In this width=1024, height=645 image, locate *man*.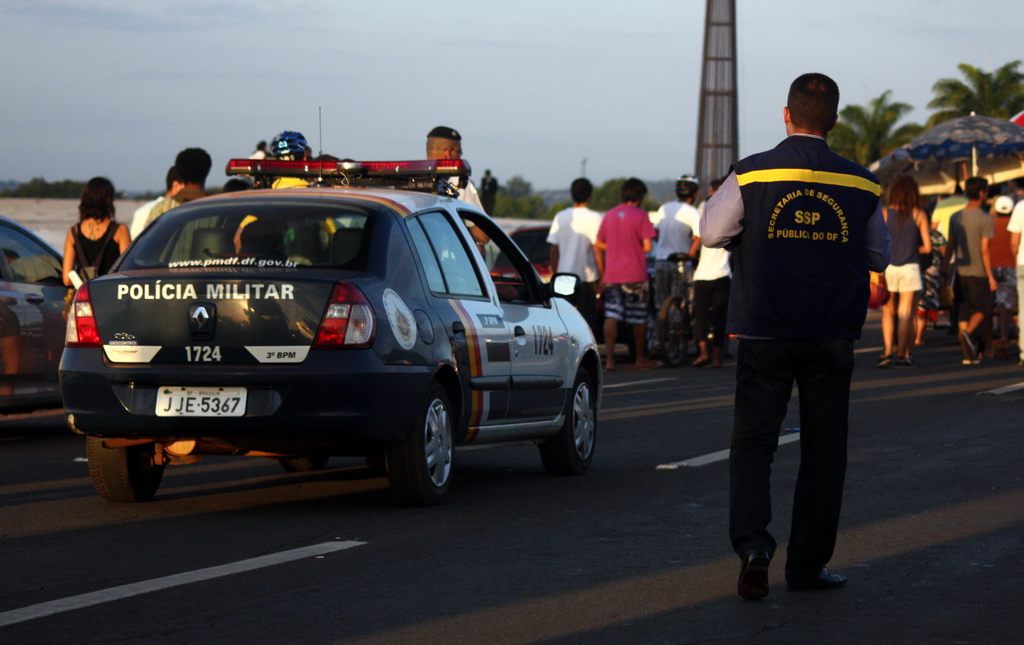
Bounding box: (left=691, top=69, right=906, bottom=595).
